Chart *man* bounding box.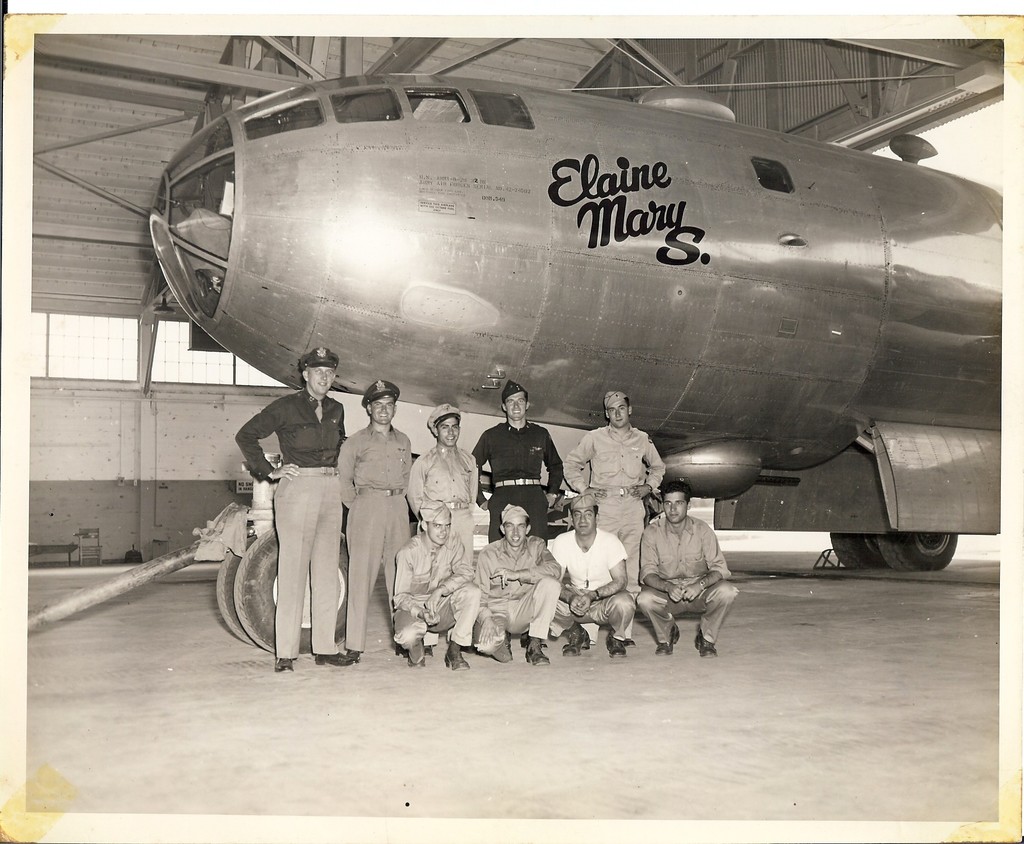
Charted: locate(476, 500, 564, 663).
